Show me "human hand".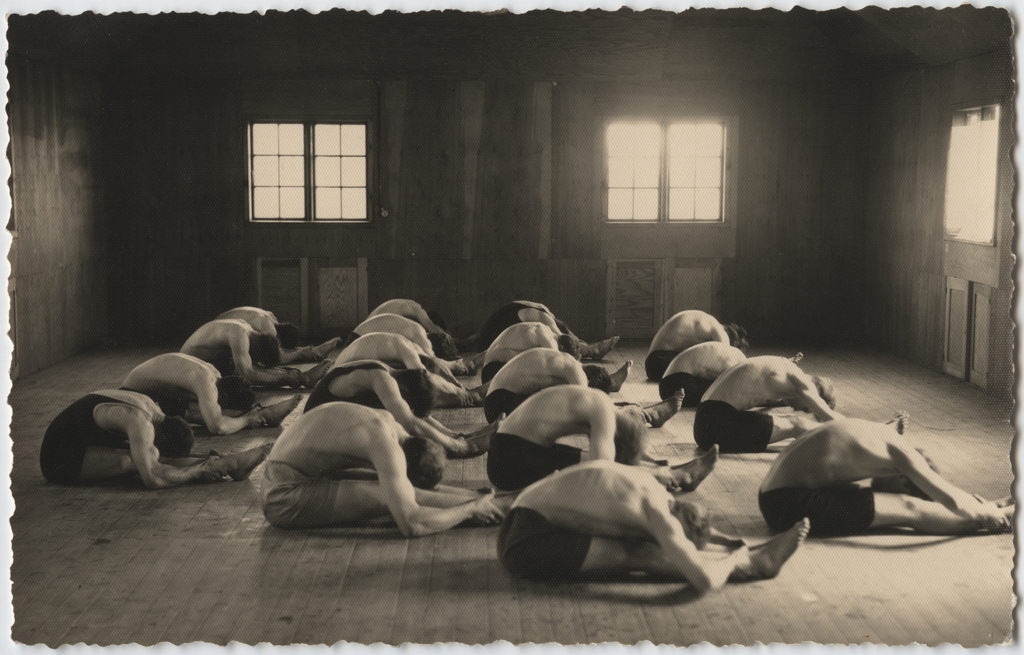
"human hand" is here: bbox(655, 457, 675, 467).
